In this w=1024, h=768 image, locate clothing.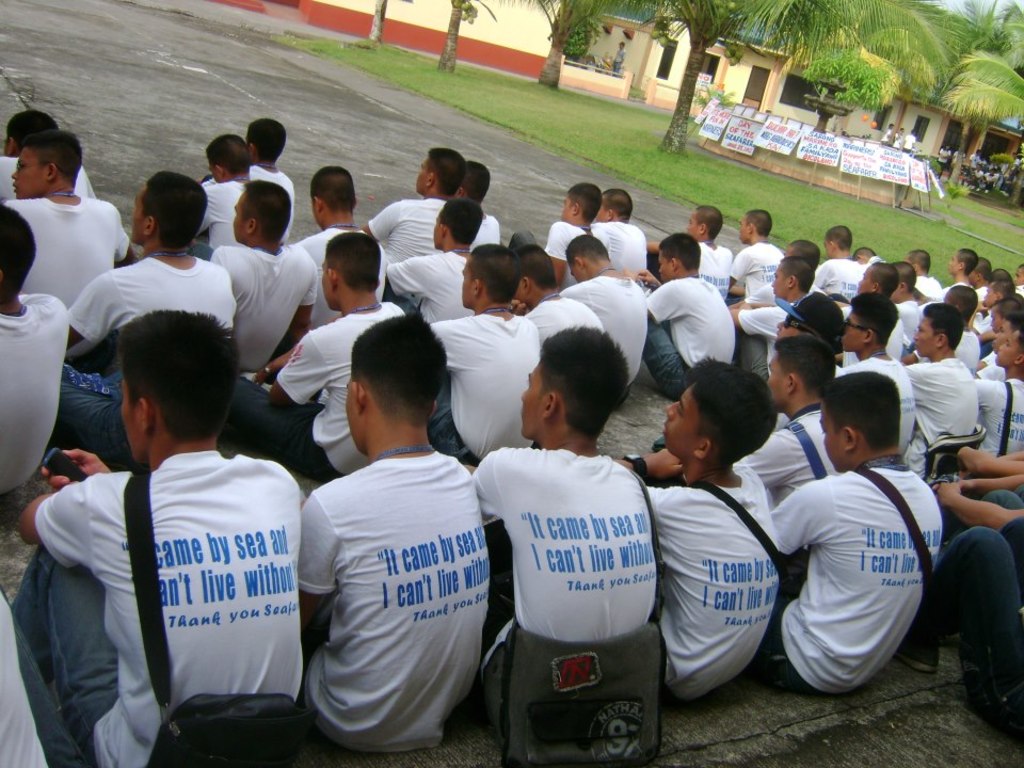
Bounding box: x1=903, y1=354, x2=983, y2=446.
